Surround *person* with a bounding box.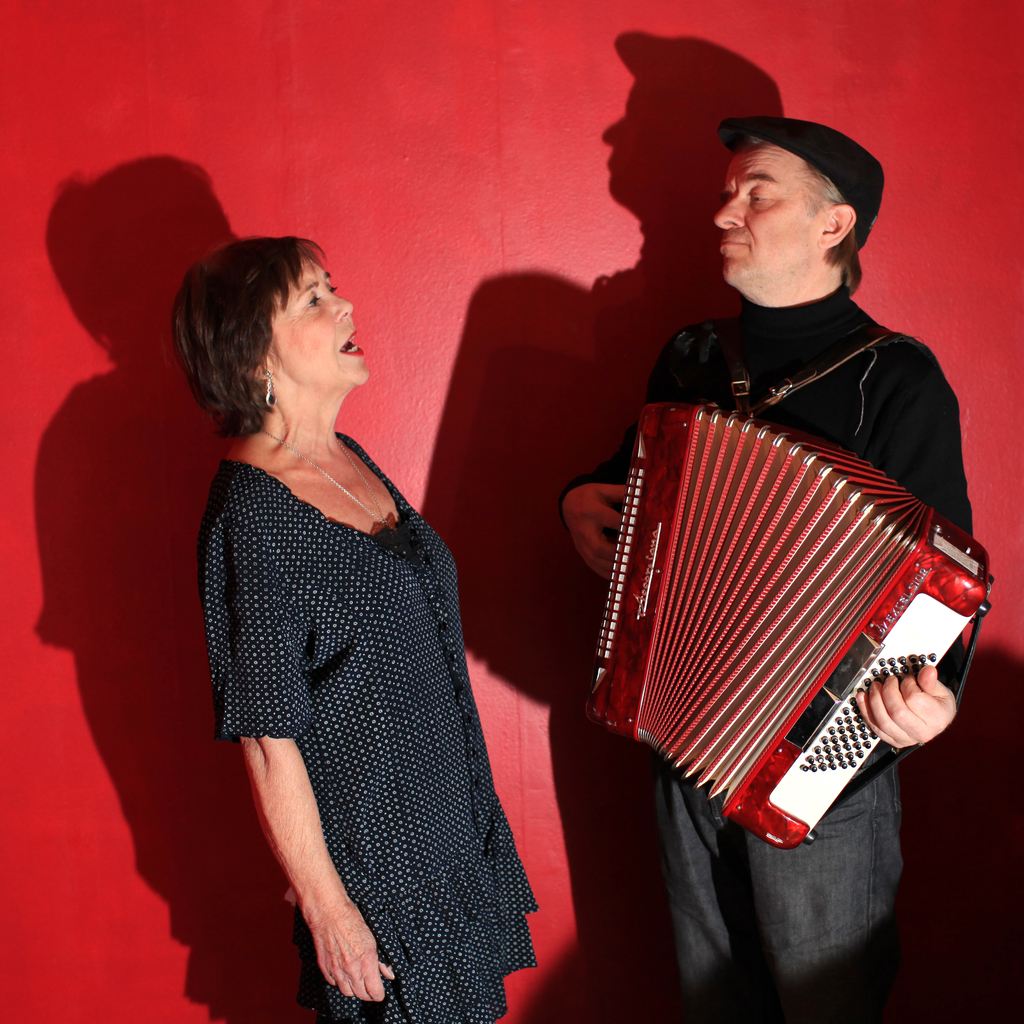
region(169, 235, 538, 1023).
